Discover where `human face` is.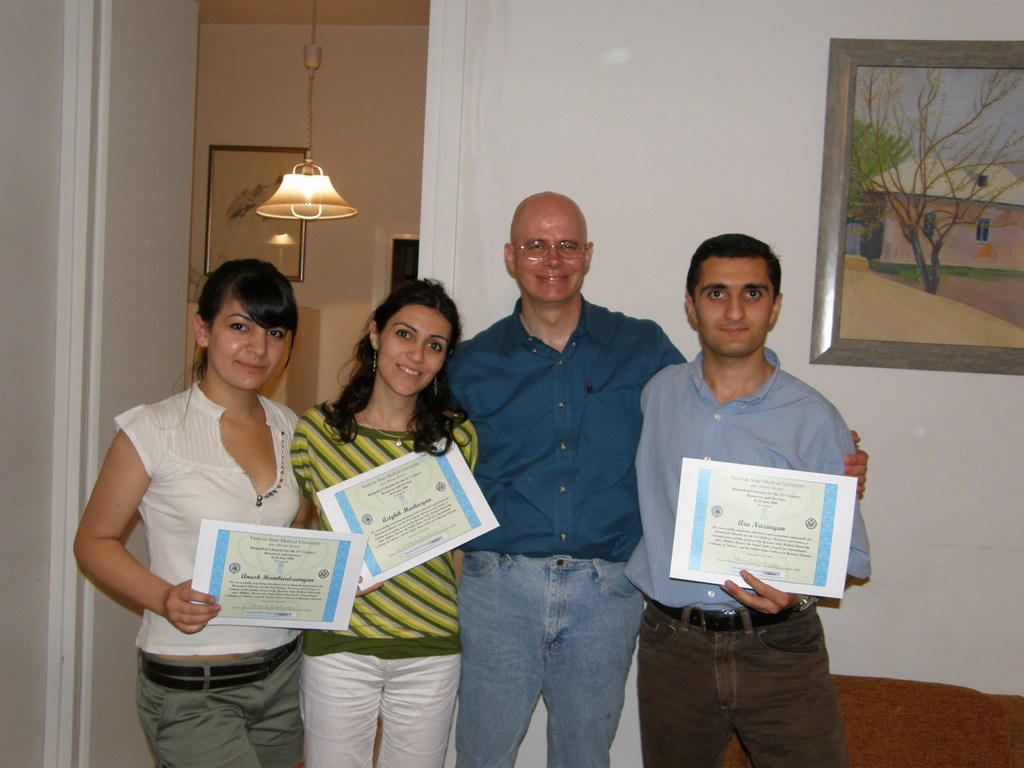
Discovered at x1=375 y1=304 x2=453 y2=394.
